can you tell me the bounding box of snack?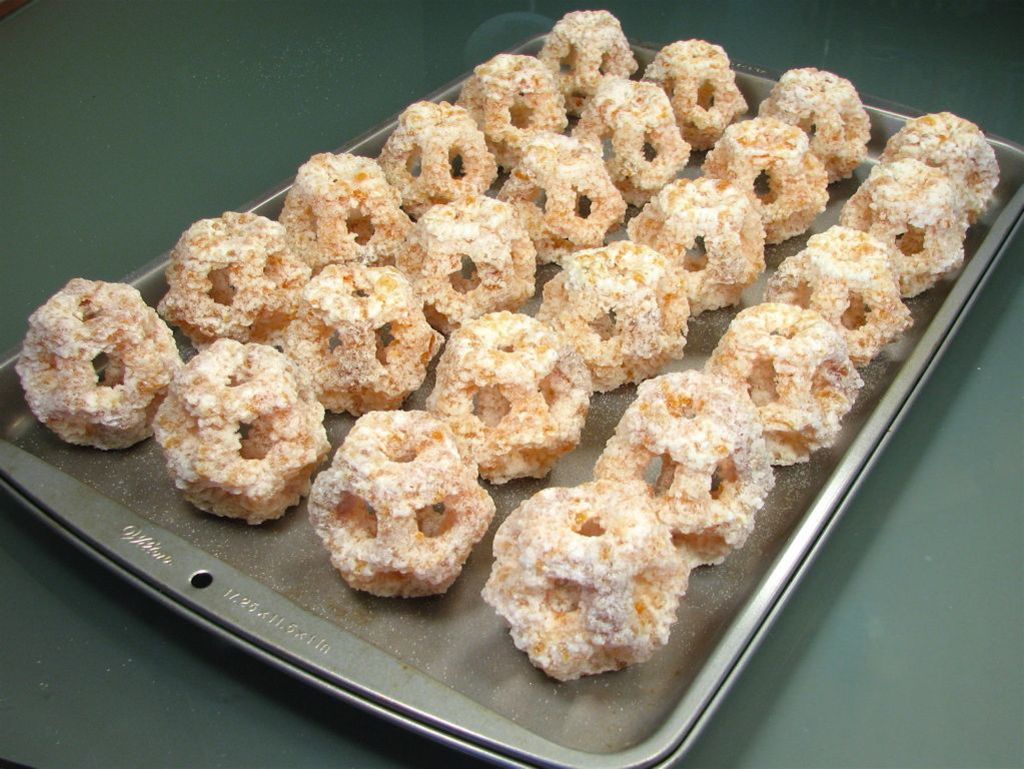
[left=571, top=80, right=686, bottom=194].
